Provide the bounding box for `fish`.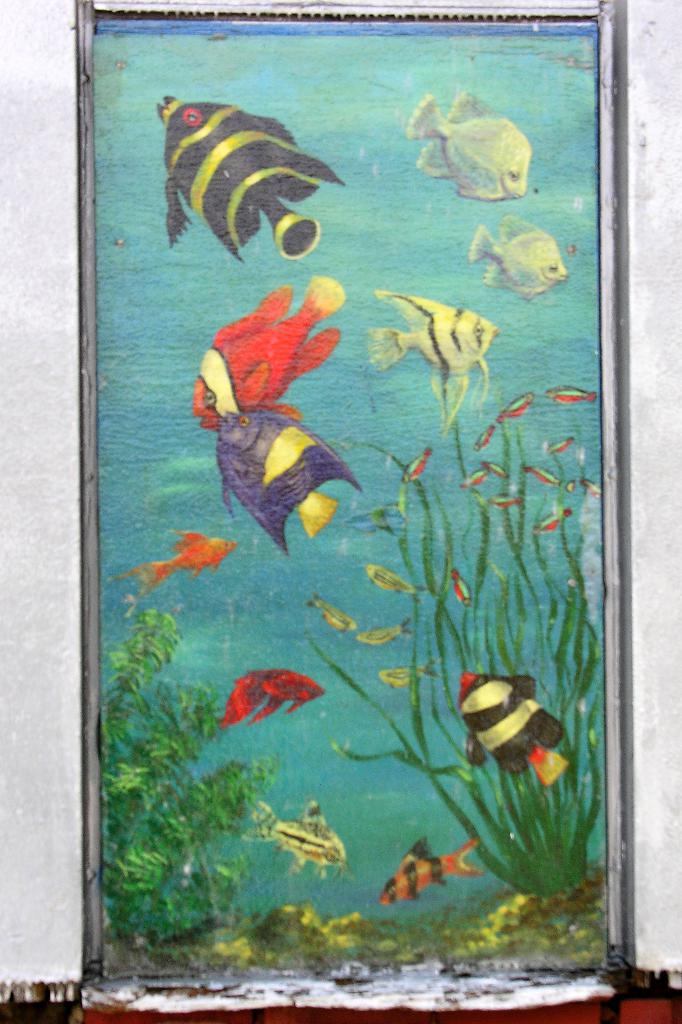
locate(365, 280, 505, 435).
